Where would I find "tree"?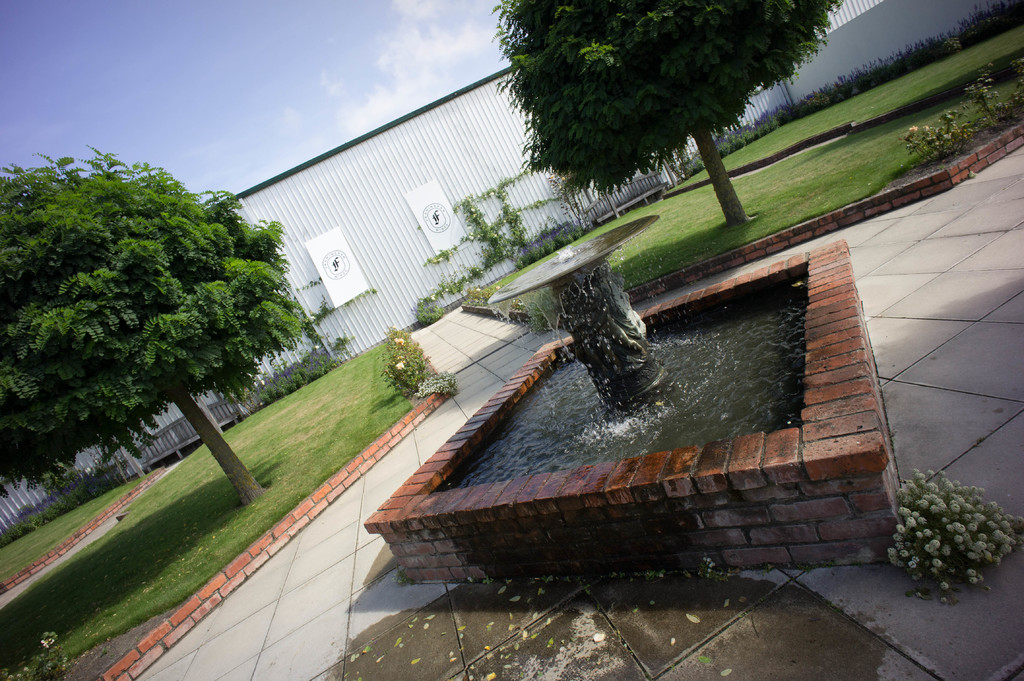
At {"left": 13, "top": 120, "right": 284, "bottom": 518}.
